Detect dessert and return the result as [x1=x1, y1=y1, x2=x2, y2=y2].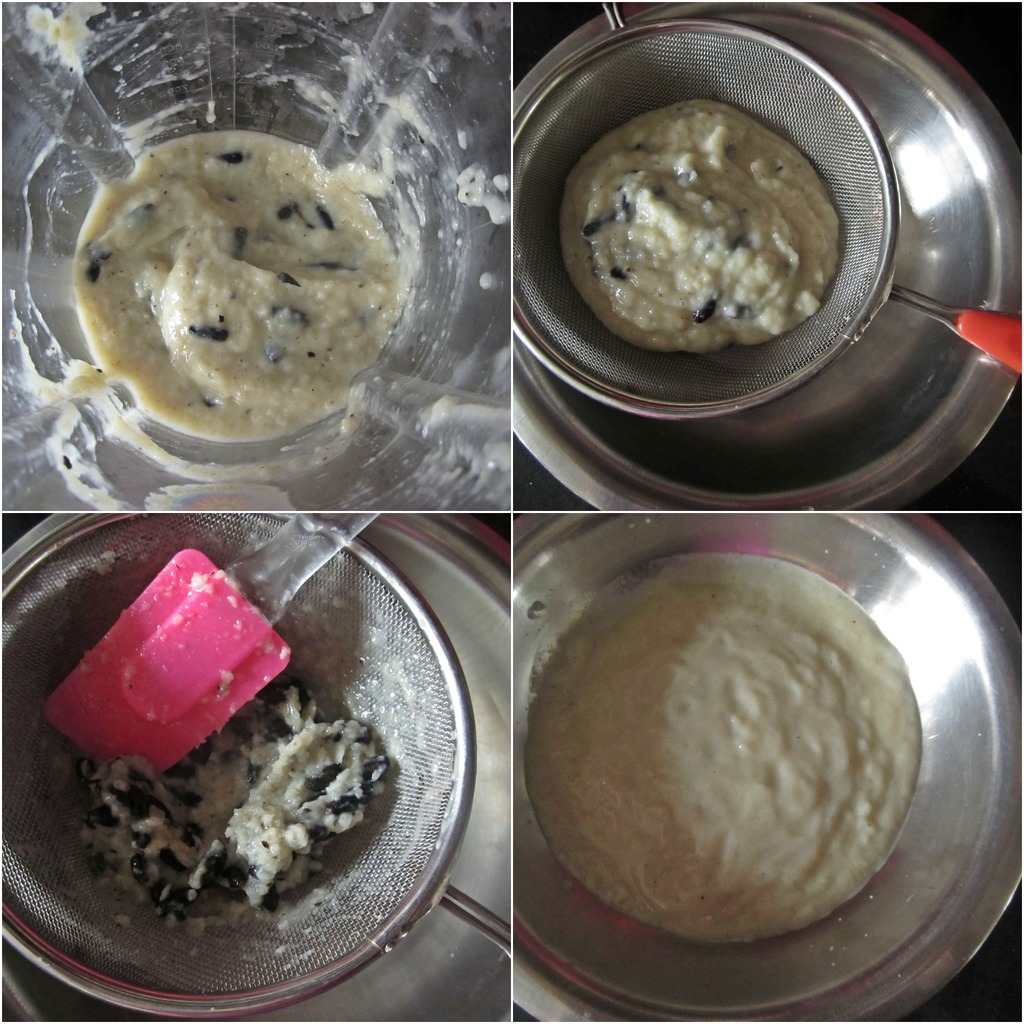
[x1=44, y1=550, x2=289, y2=771].
